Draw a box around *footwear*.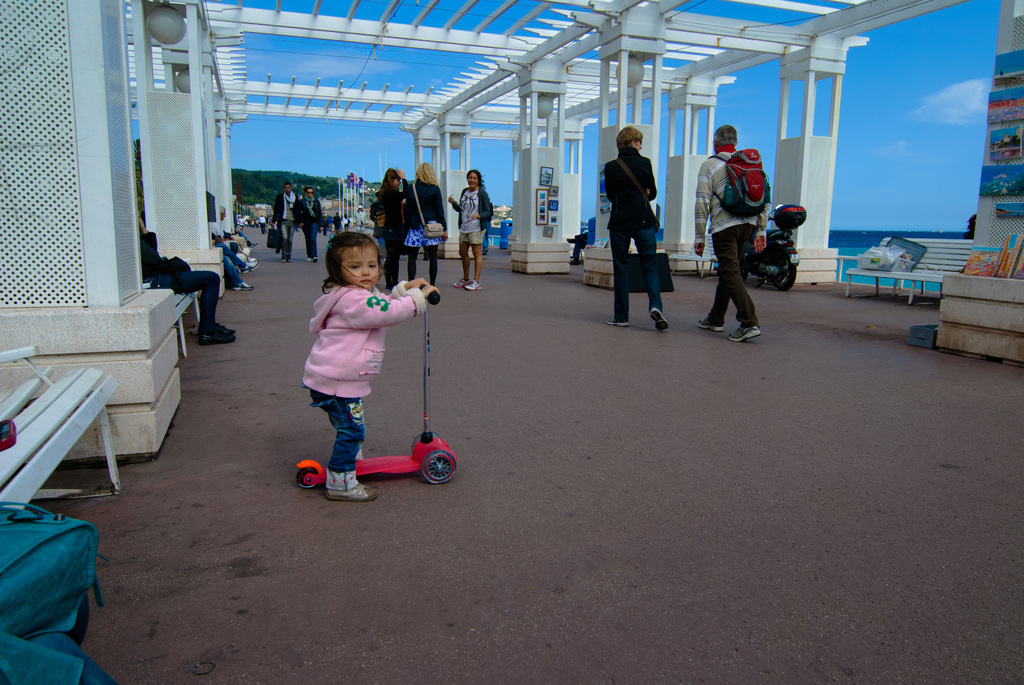
bbox=[698, 320, 723, 332].
